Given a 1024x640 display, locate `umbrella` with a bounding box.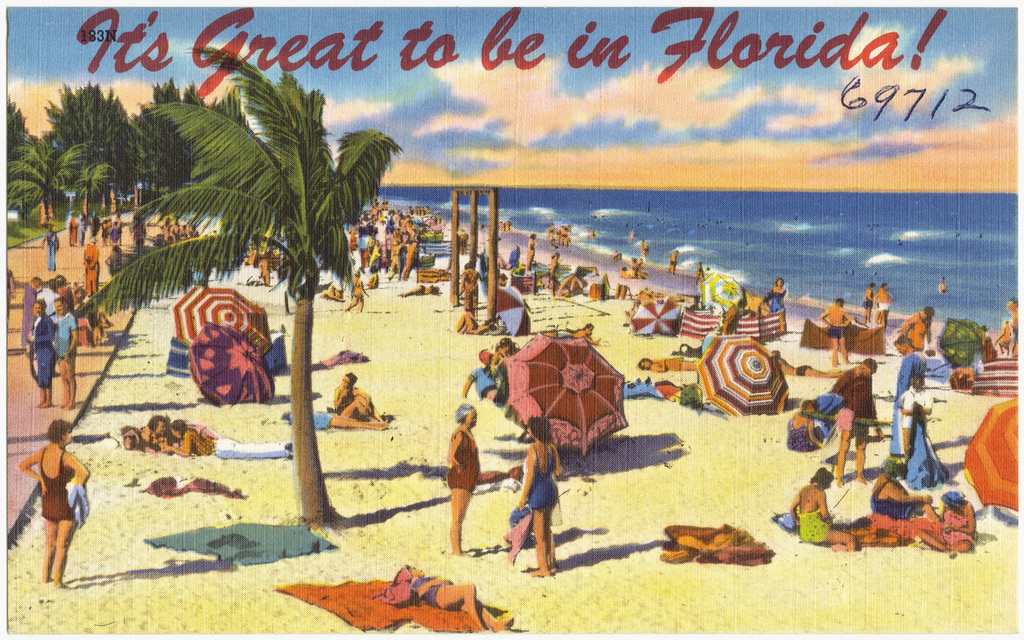
Located: x1=695 y1=333 x2=788 y2=418.
